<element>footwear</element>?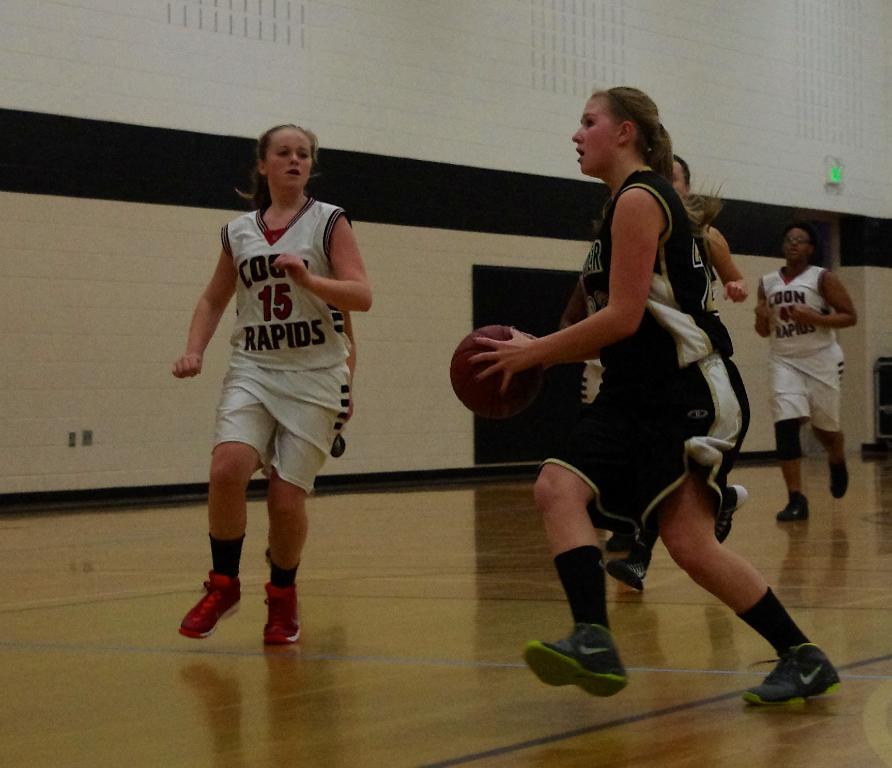
BBox(829, 456, 847, 501)
